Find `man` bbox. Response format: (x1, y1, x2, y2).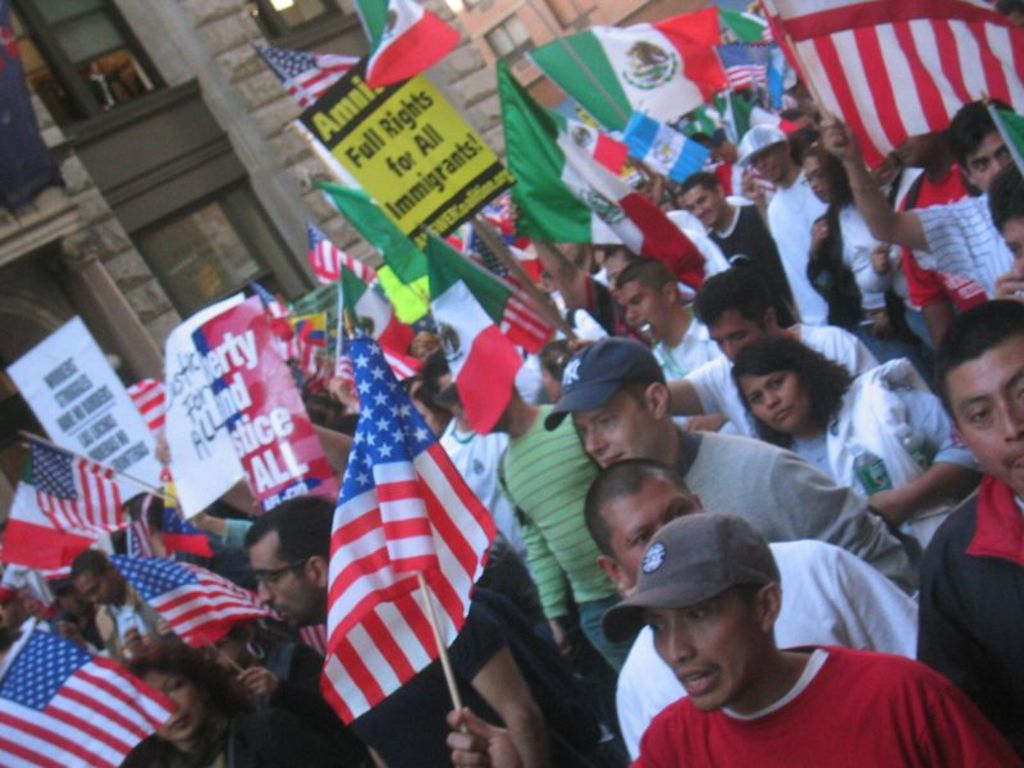
(814, 113, 1016, 303).
